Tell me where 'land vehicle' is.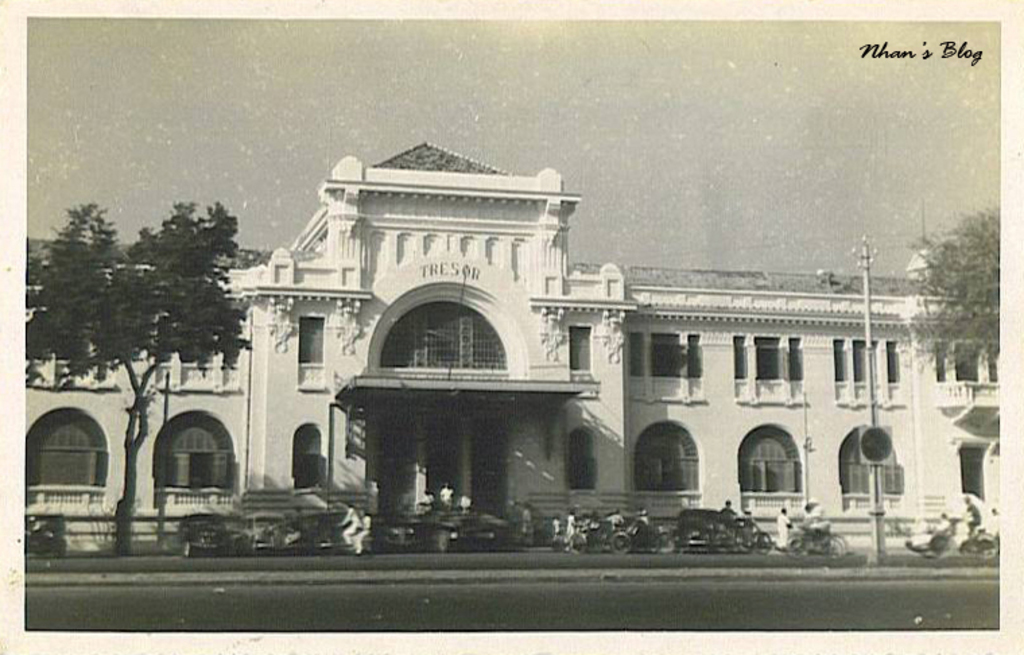
'land vehicle' is at (left=610, top=520, right=660, bottom=550).
